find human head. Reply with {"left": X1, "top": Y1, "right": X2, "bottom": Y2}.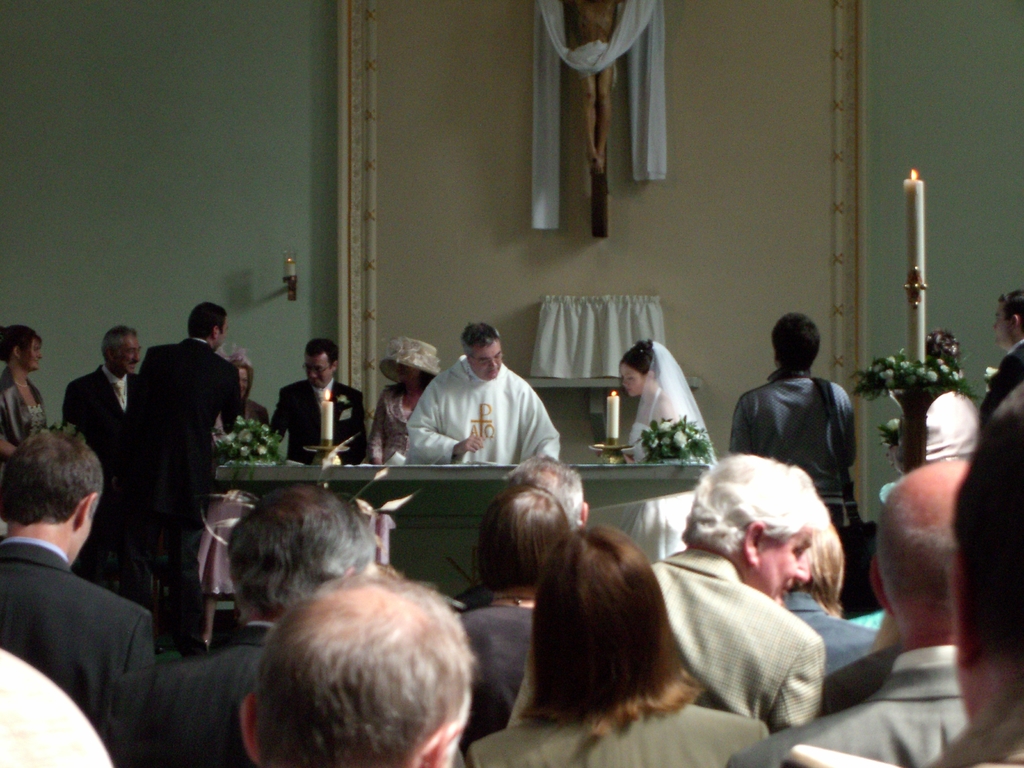
{"left": 231, "top": 357, "right": 255, "bottom": 402}.
